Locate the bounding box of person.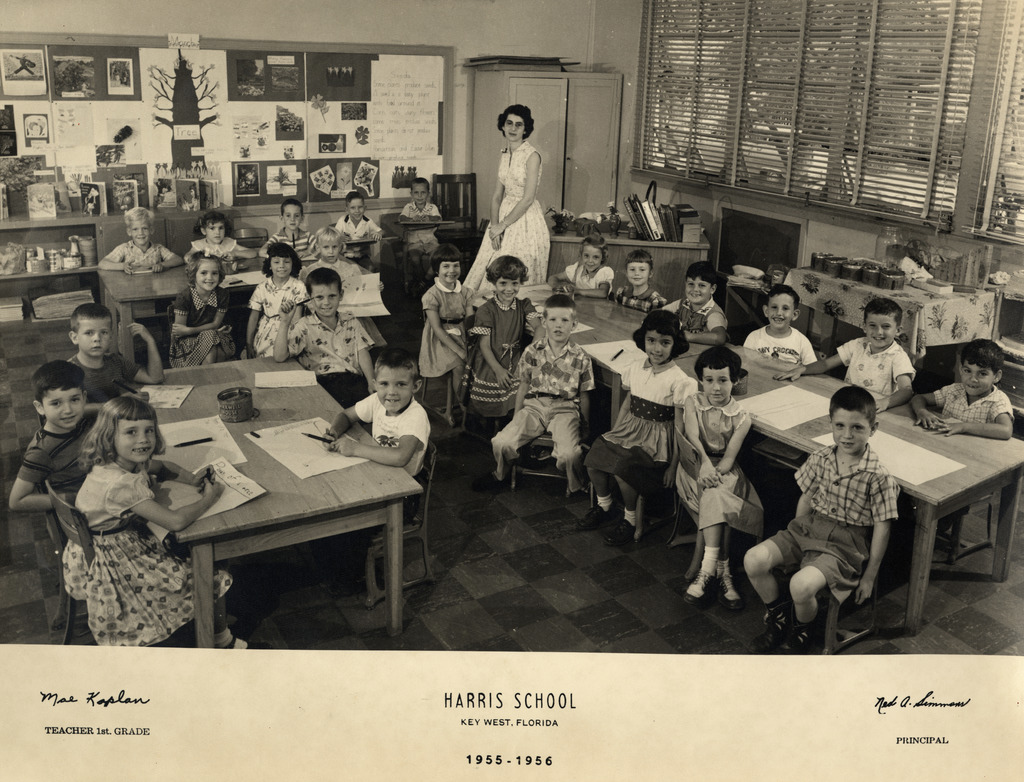
Bounding box: Rect(61, 396, 249, 649).
